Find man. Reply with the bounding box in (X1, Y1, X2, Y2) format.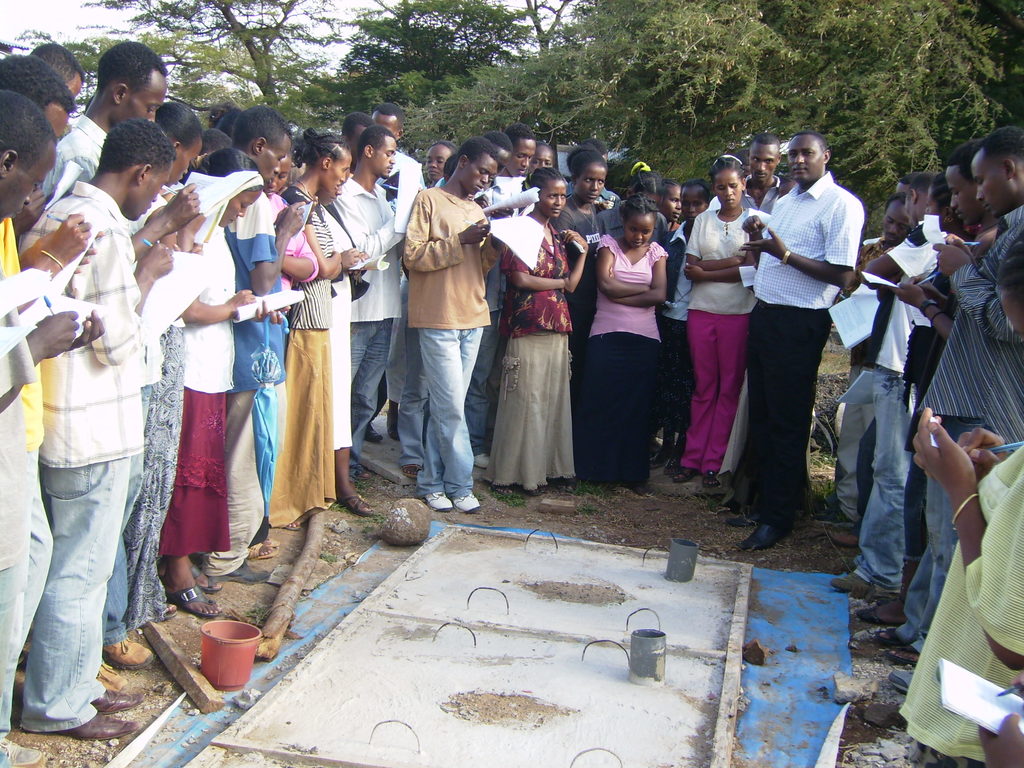
(0, 88, 106, 767).
